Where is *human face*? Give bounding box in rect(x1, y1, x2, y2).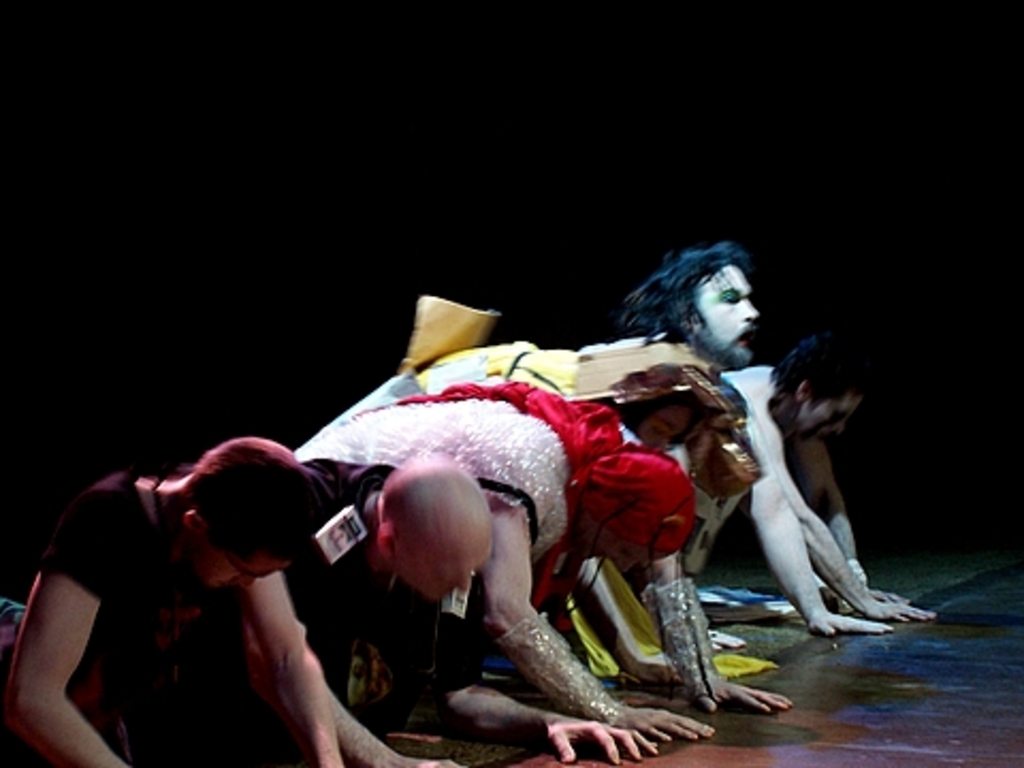
rect(787, 401, 851, 439).
